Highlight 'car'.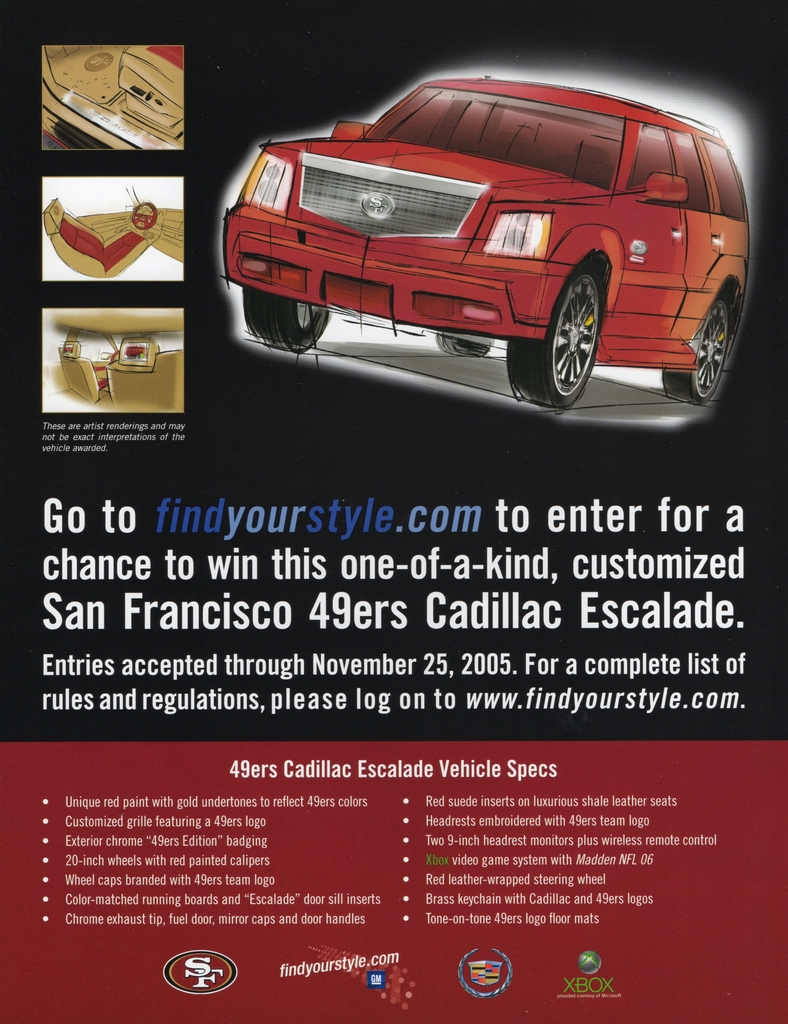
Highlighted region: (left=216, top=77, right=750, bottom=412).
